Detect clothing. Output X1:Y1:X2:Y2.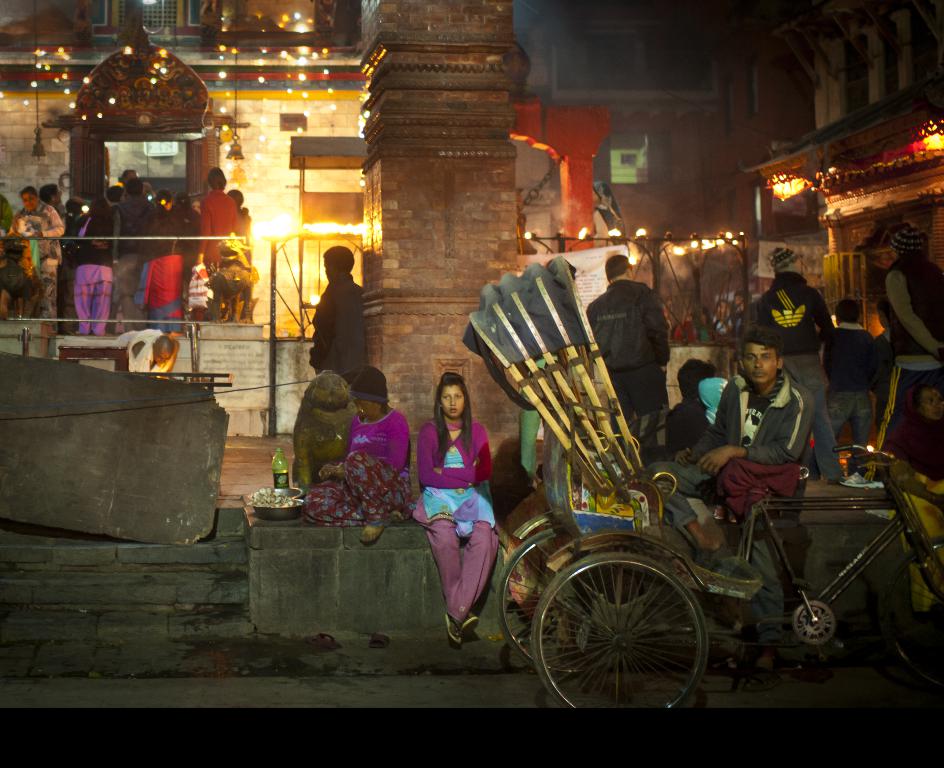
732:305:750:350.
